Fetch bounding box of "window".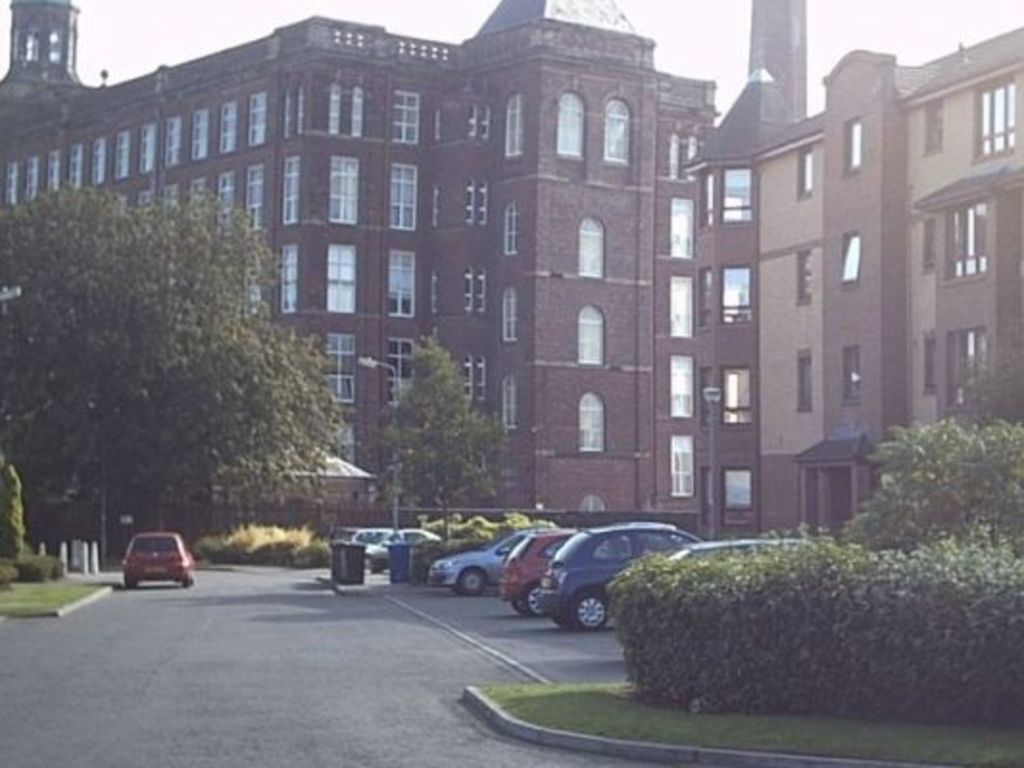
Bbox: <bbox>390, 336, 411, 382</bbox>.
